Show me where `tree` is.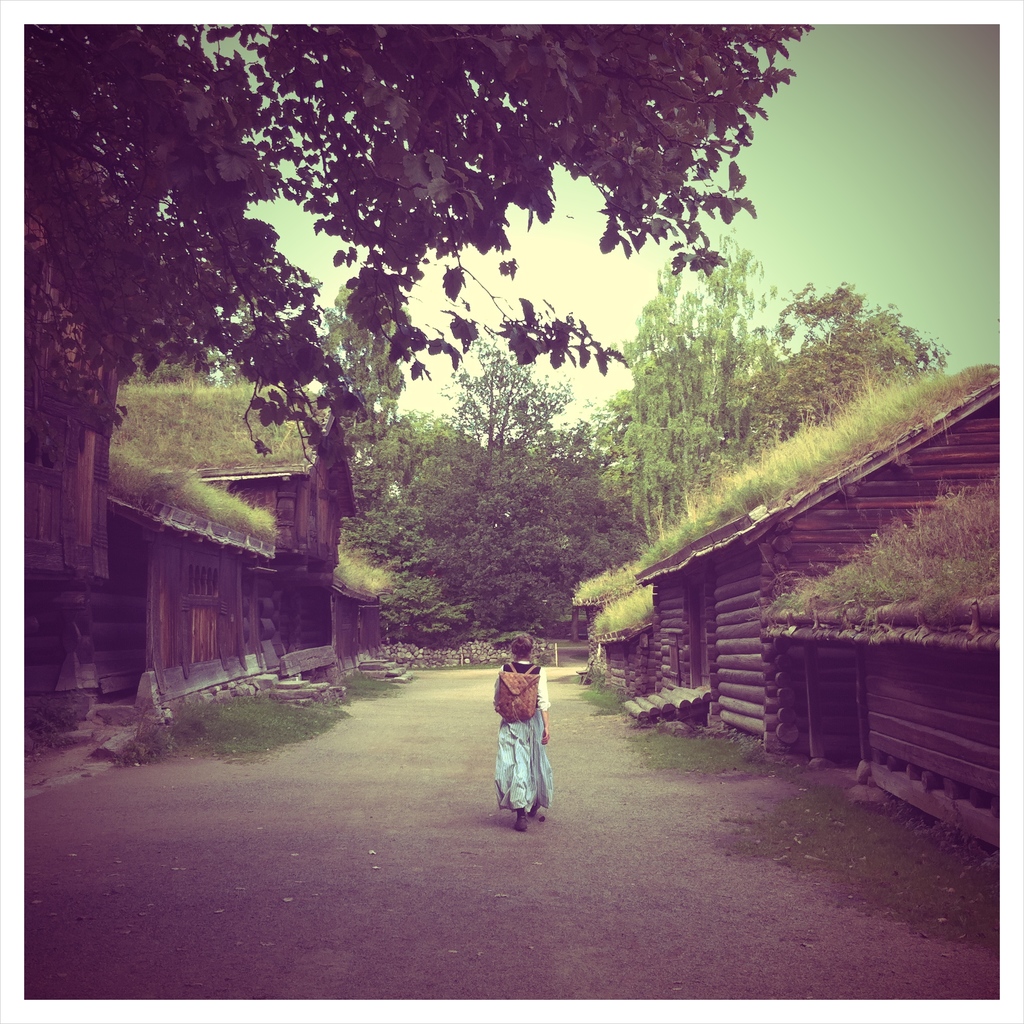
`tree` is at box=[349, 412, 637, 644].
